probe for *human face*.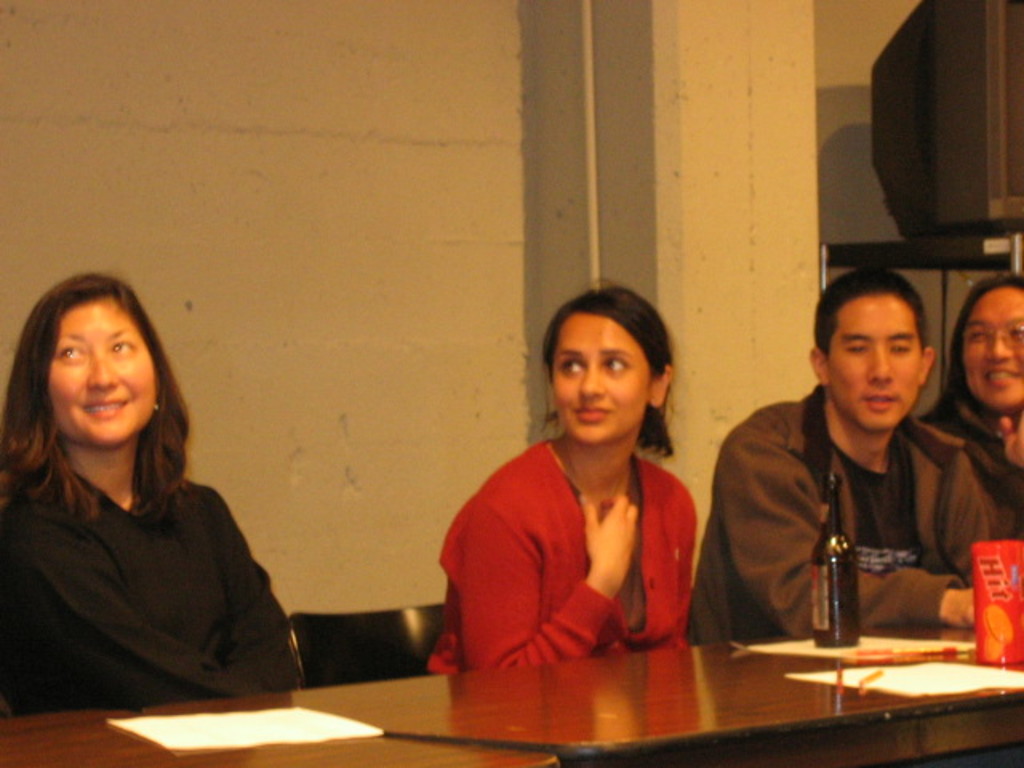
Probe result: detection(552, 317, 656, 442).
